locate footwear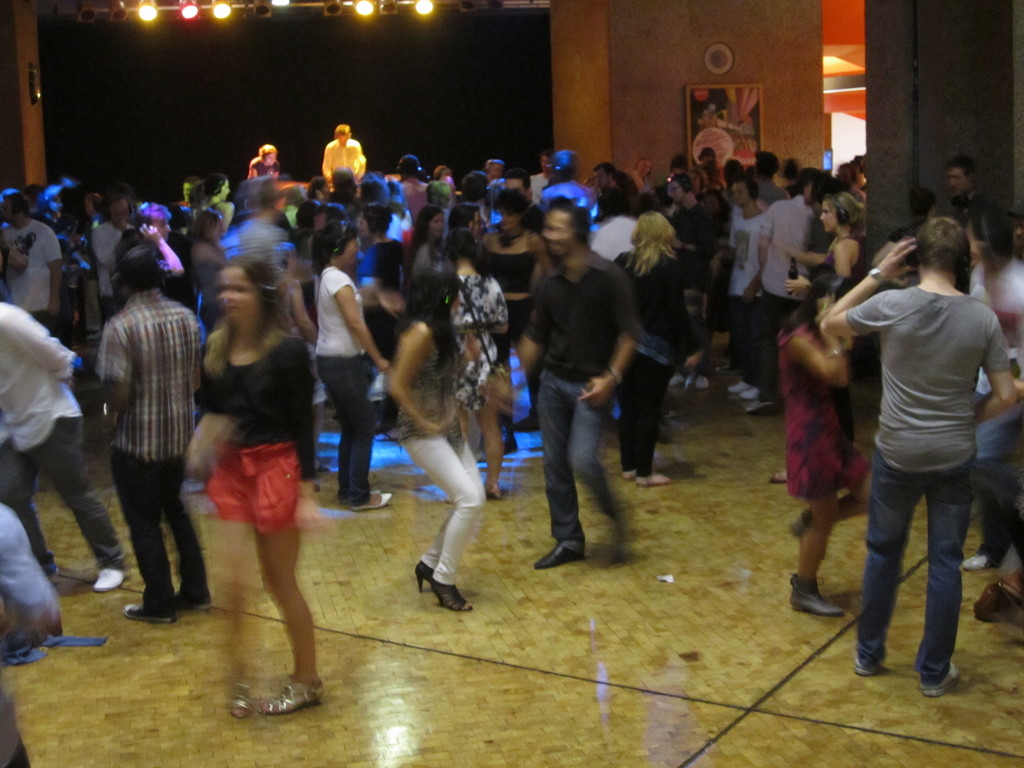
region(959, 543, 982, 569)
